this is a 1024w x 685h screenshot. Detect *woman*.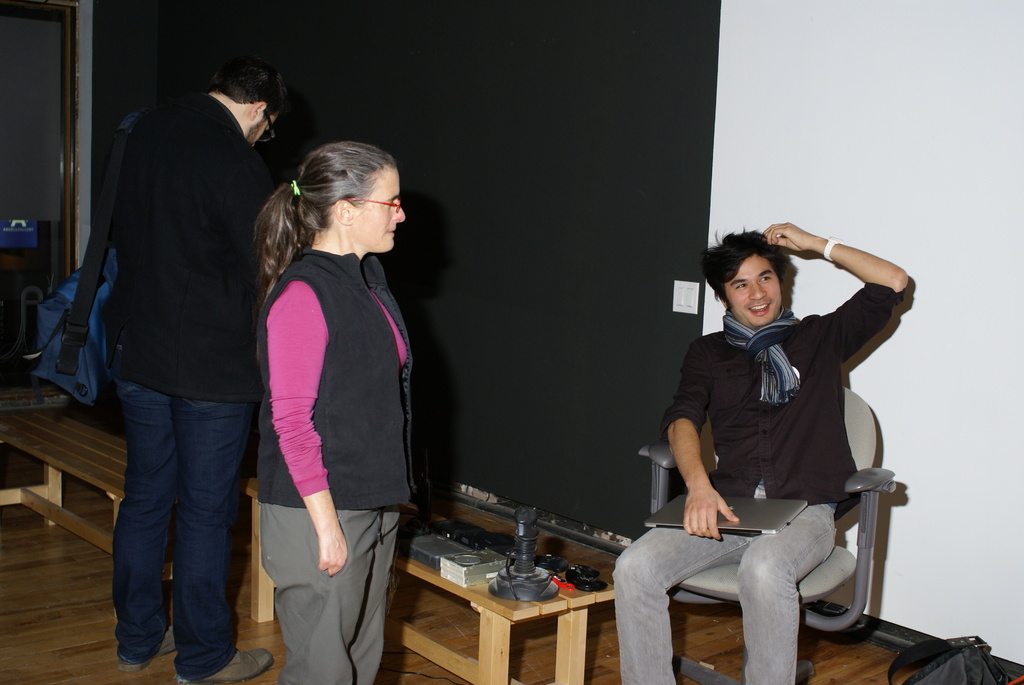
227:117:421:669.
